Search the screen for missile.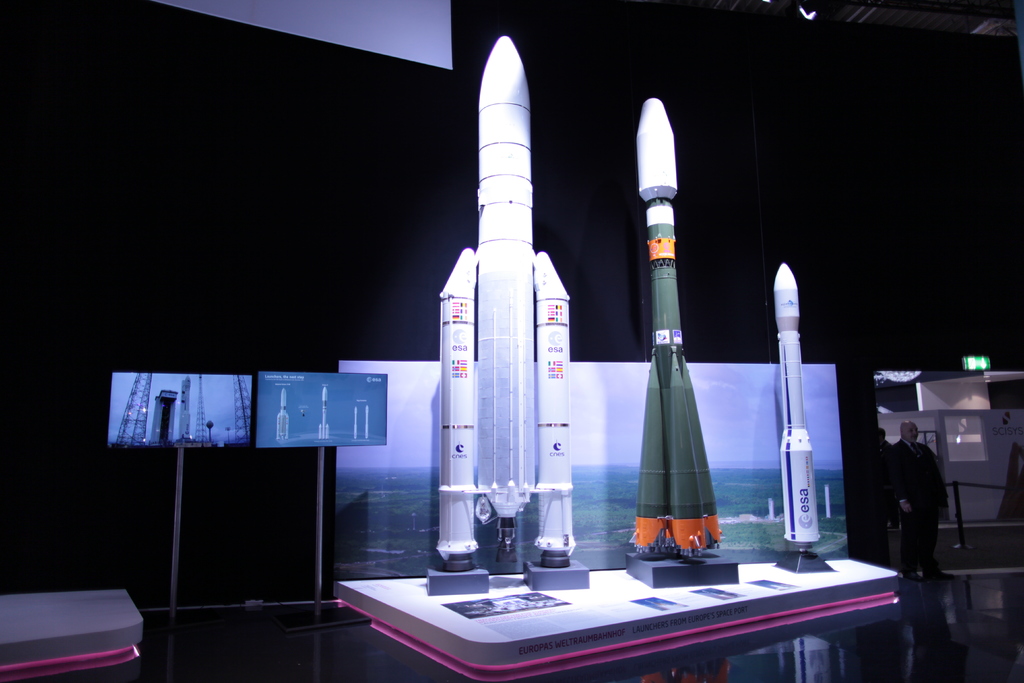
Found at crop(628, 90, 730, 558).
